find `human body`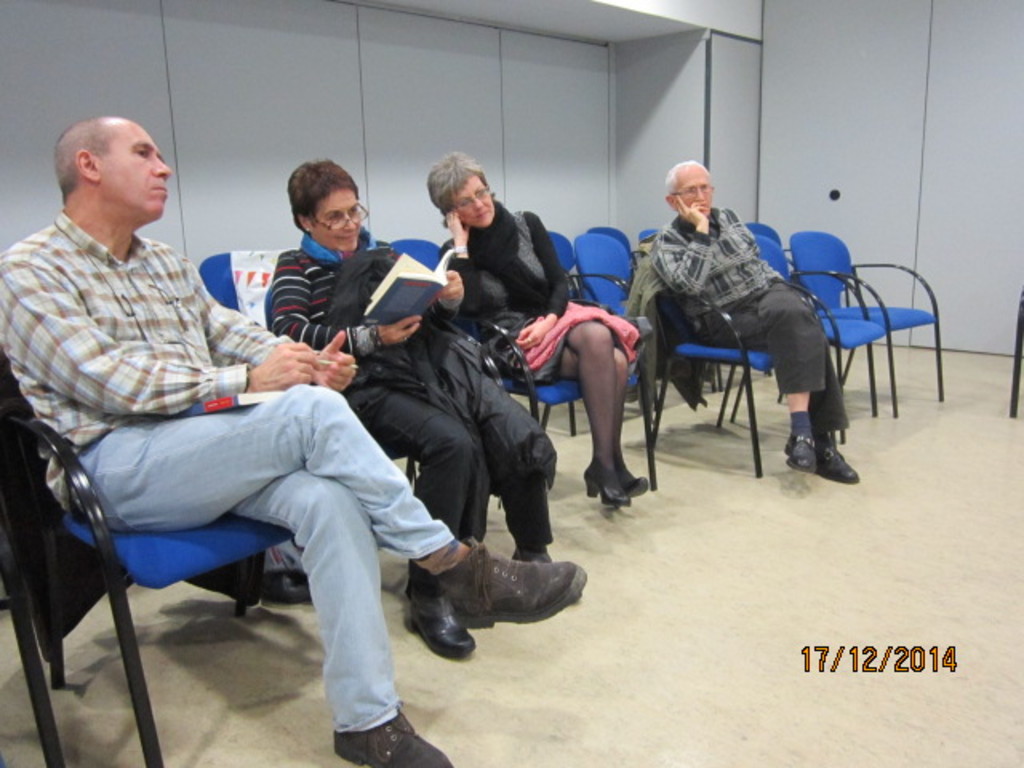
(left=437, top=150, right=640, bottom=514)
